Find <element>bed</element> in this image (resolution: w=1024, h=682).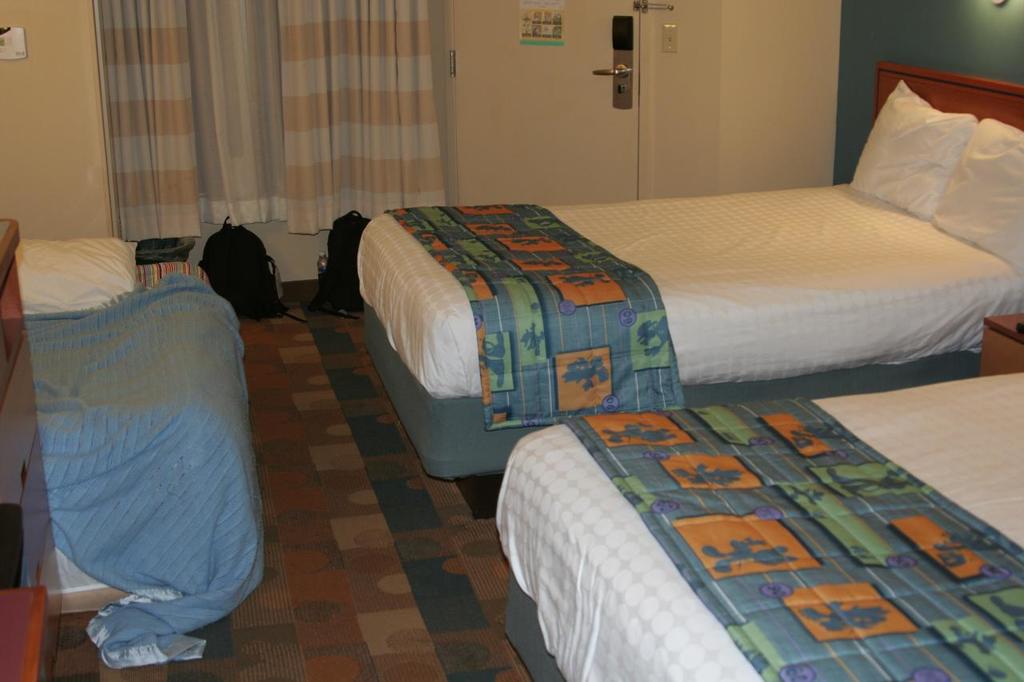
left=19, top=229, right=247, bottom=615.
